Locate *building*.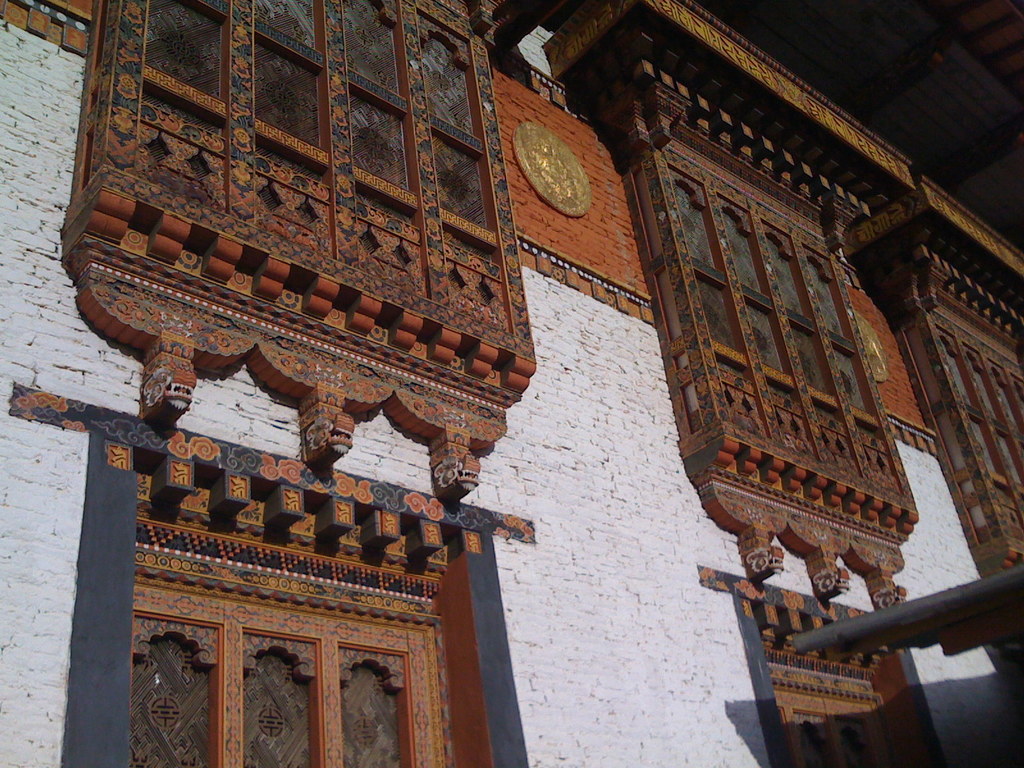
Bounding box: l=0, t=0, r=1023, b=767.
